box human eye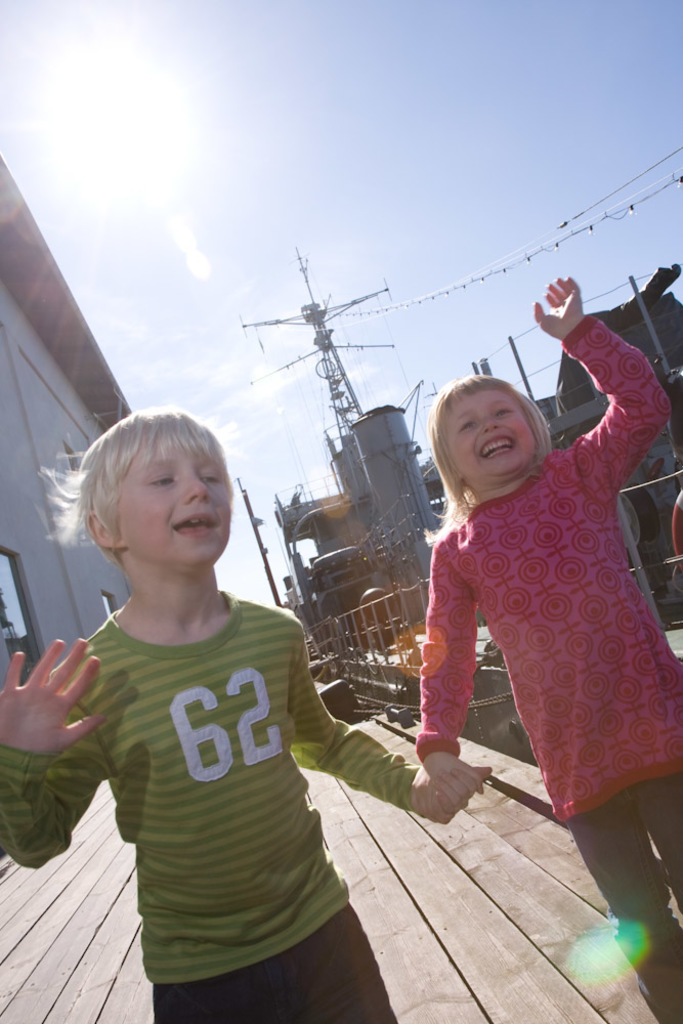
{"left": 147, "top": 465, "right": 186, "bottom": 490}
